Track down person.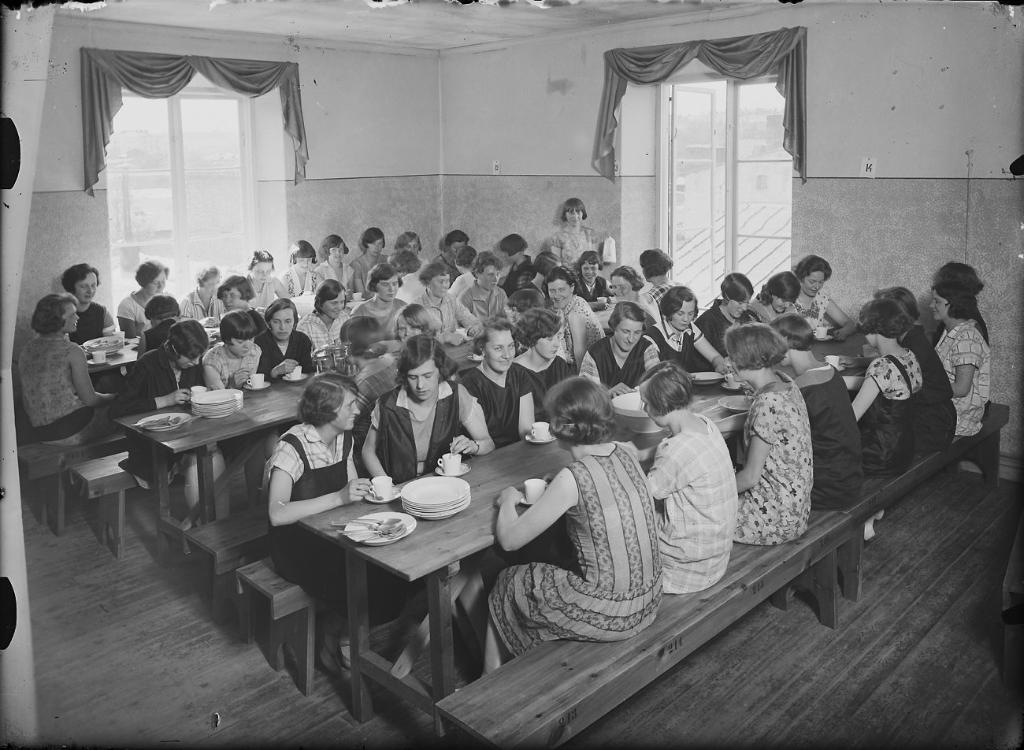
Tracked to BBox(732, 322, 812, 544).
